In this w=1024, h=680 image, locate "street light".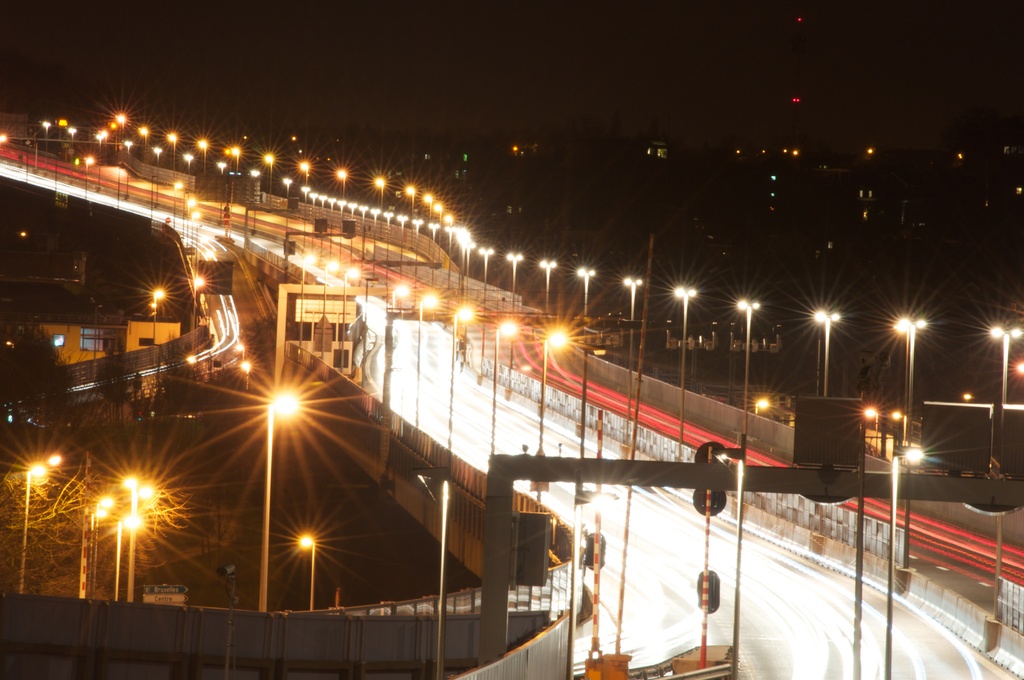
Bounding box: l=388, t=284, r=415, b=310.
